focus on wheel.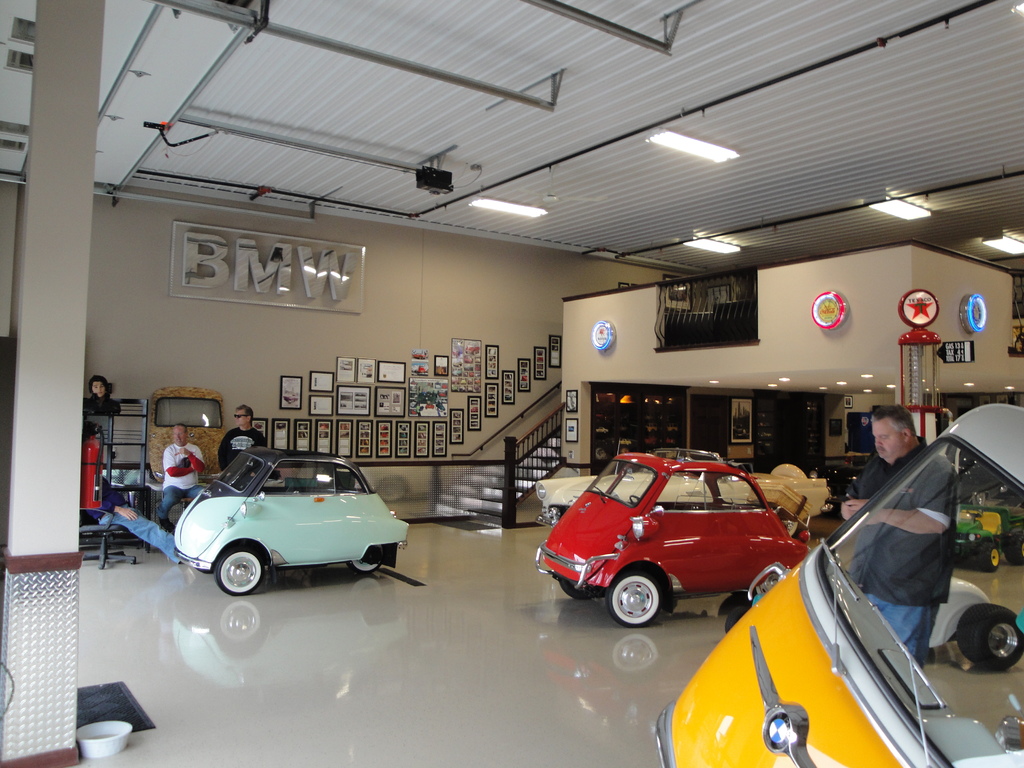
Focused at [left=191, top=546, right=270, bottom=604].
